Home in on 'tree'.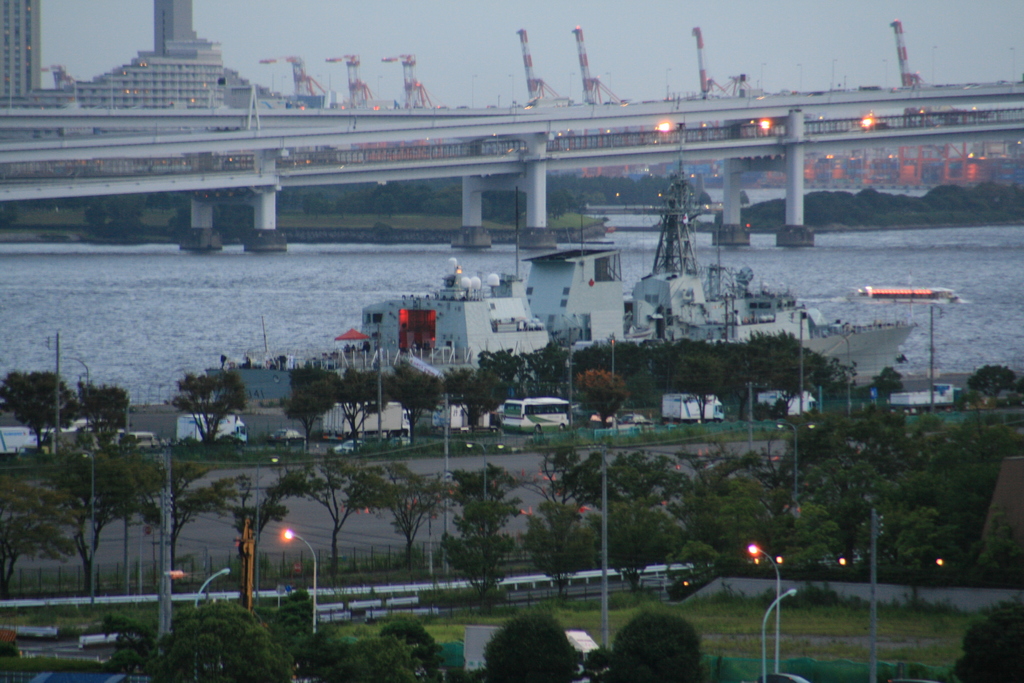
Homed in at rect(158, 354, 241, 441).
